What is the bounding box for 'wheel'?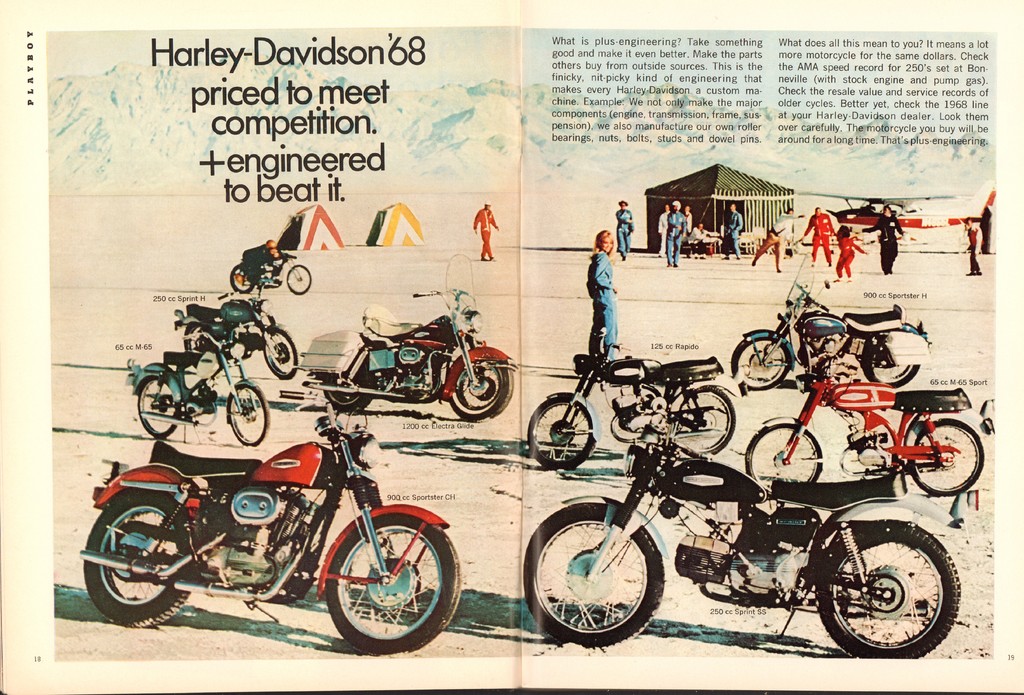
left=83, top=491, right=194, bottom=628.
